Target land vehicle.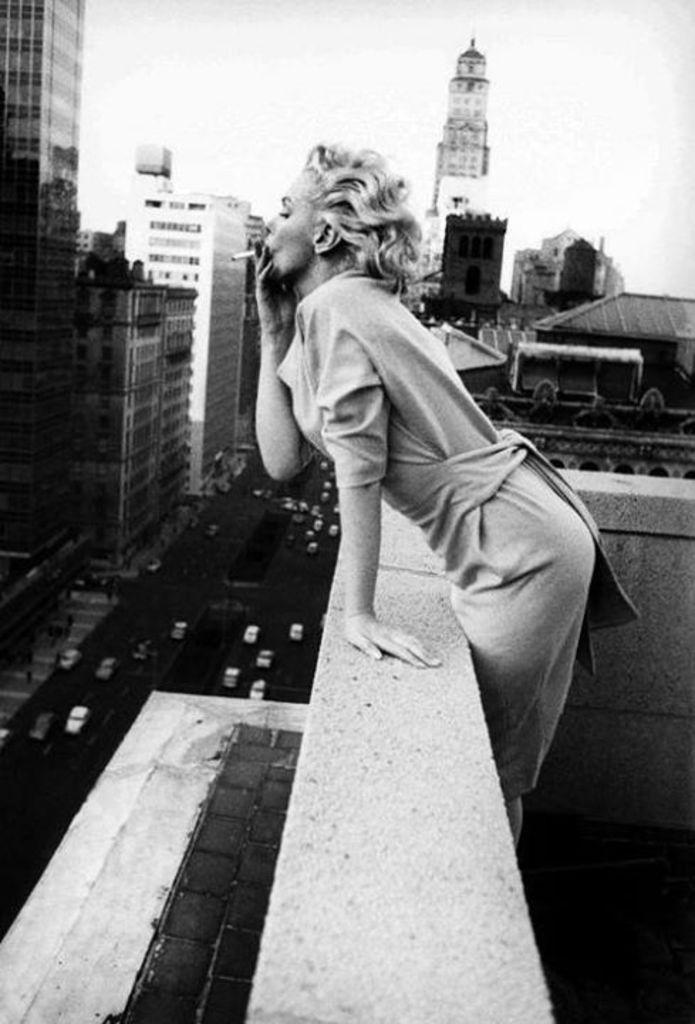
Target region: (left=247, top=676, right=270, bottom=704).
